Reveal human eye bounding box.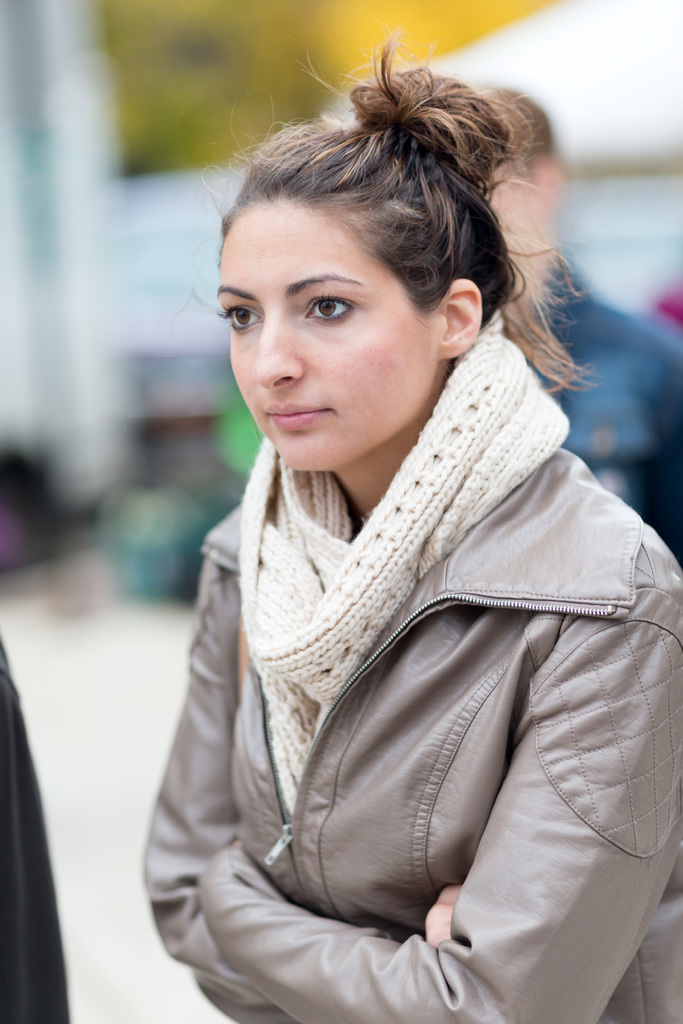
Revealed: [x1=299, y1=287, x2=359, y2=328].
